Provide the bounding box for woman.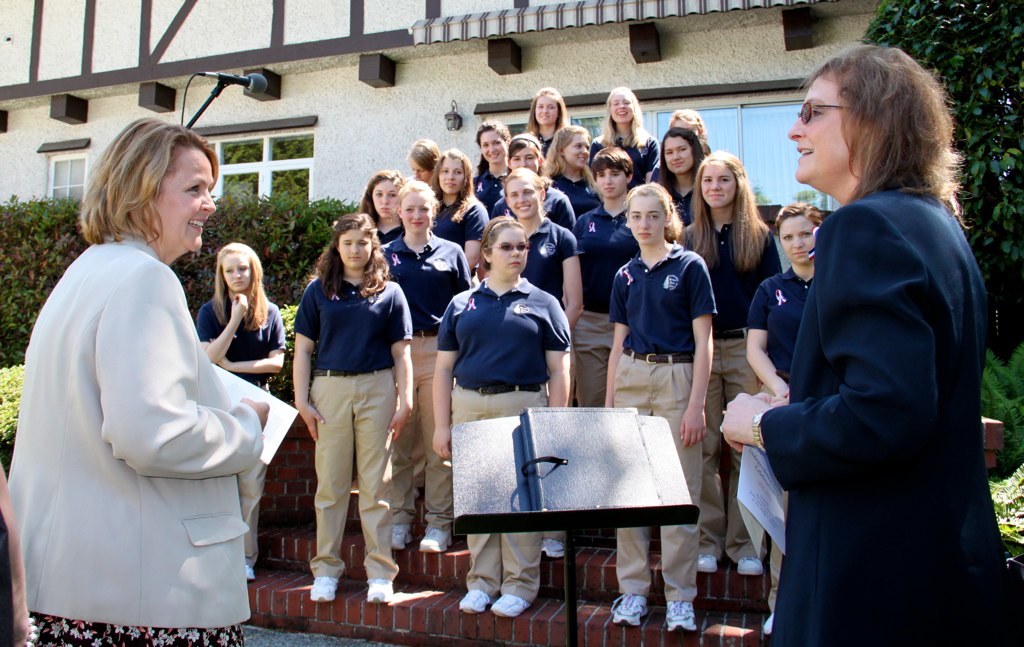
x1=583 y1=81 x2=663 y2=186.
